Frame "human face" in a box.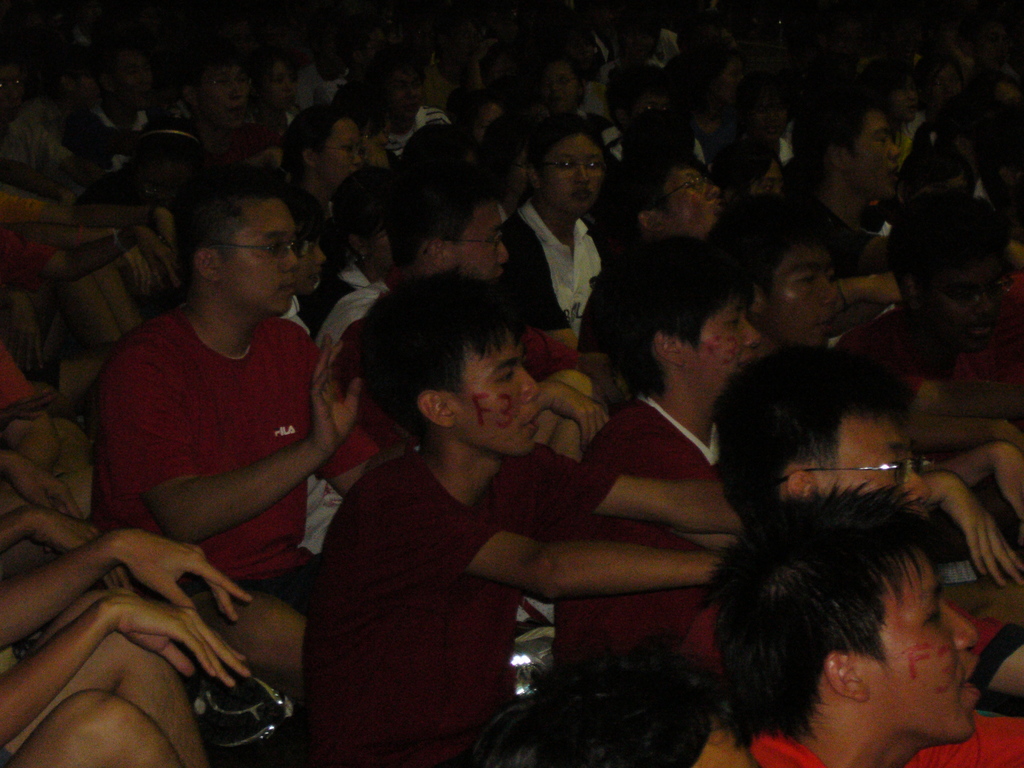
{"x1": 830, "y1": 420, "x2": 935, "y2": 522}.
